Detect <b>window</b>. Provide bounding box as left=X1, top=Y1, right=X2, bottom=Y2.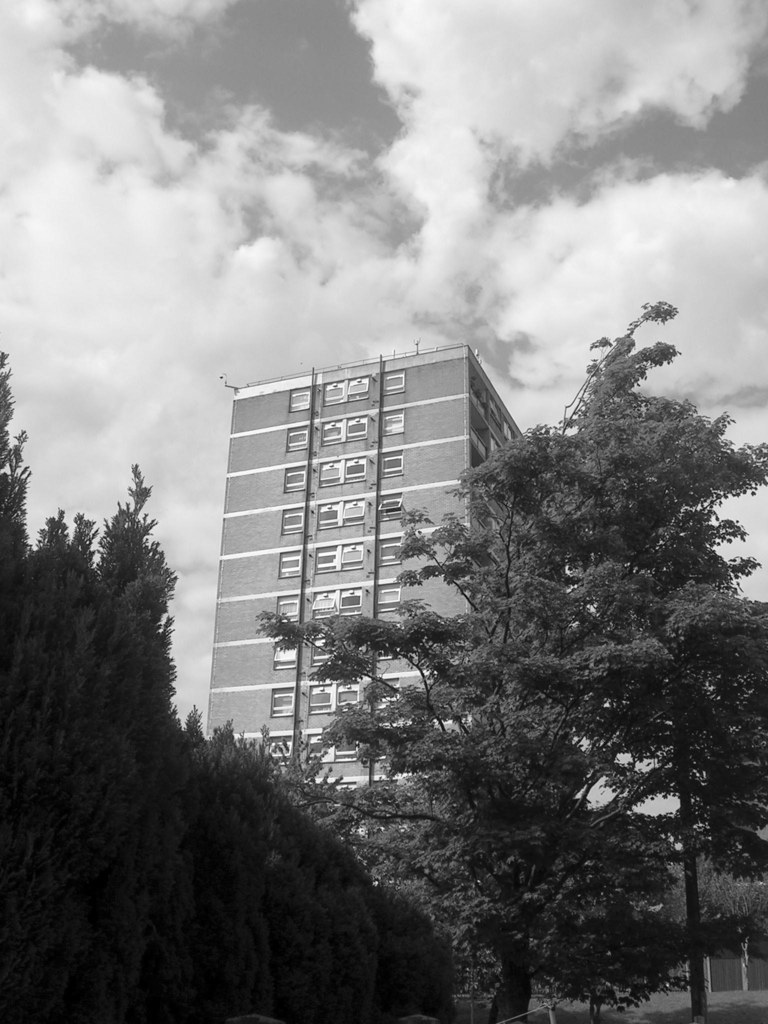
left=311, top=544, right=339, bottom=573.
